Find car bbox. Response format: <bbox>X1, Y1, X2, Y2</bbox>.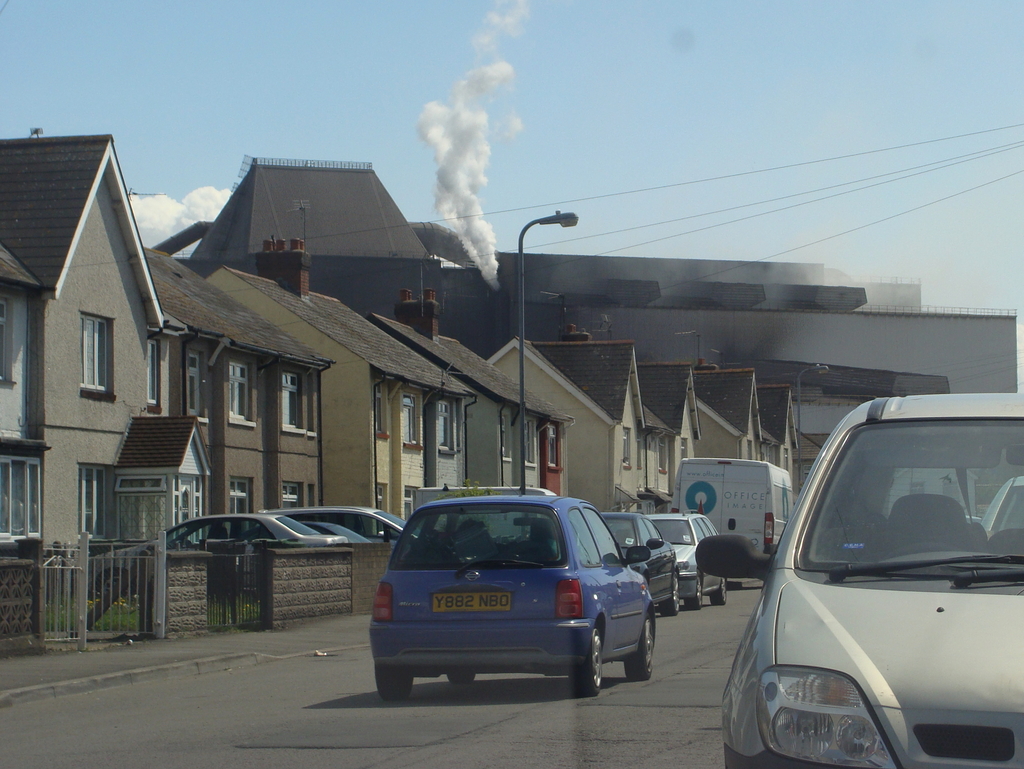
<bbox>93, 503, 345, 550</bbox>.
